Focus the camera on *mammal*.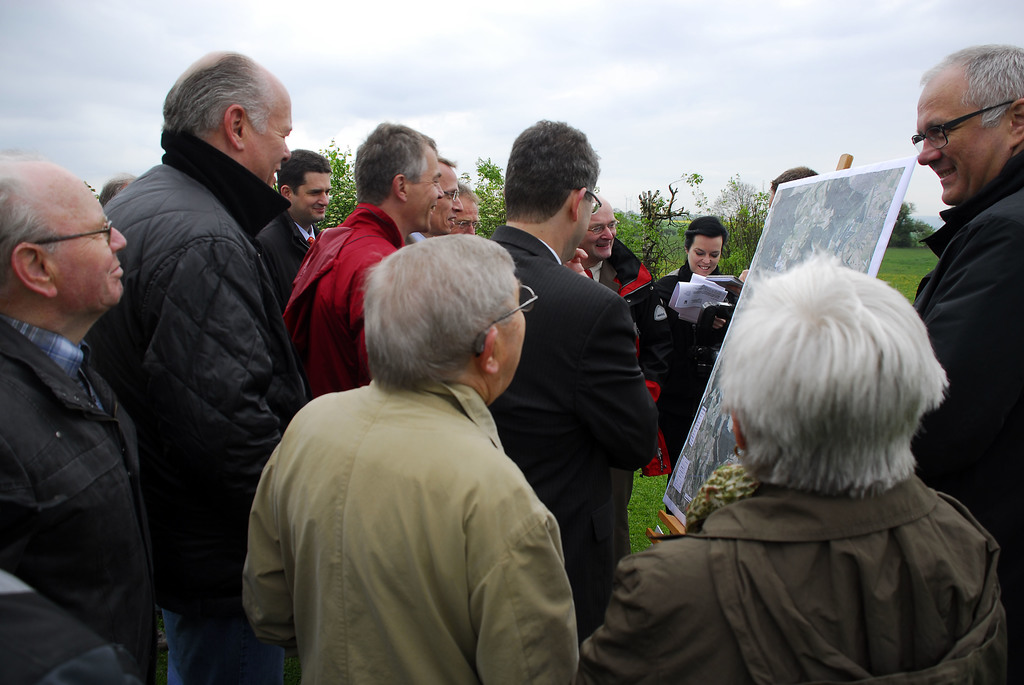
Focus region: [x1=405, y1=152, x2=460, y2=253].
